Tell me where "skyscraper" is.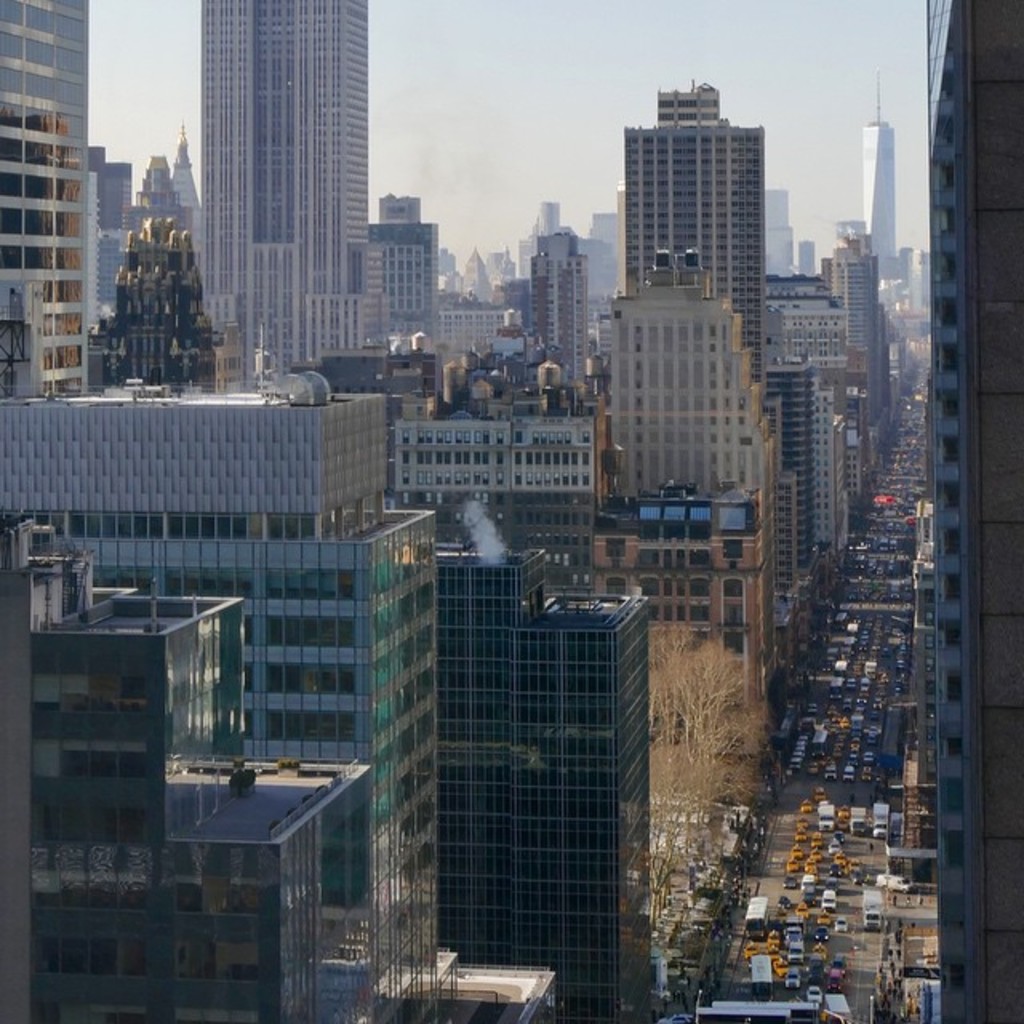
"skyscraper" is at l=912, t=0, r=1022, b=1021.
